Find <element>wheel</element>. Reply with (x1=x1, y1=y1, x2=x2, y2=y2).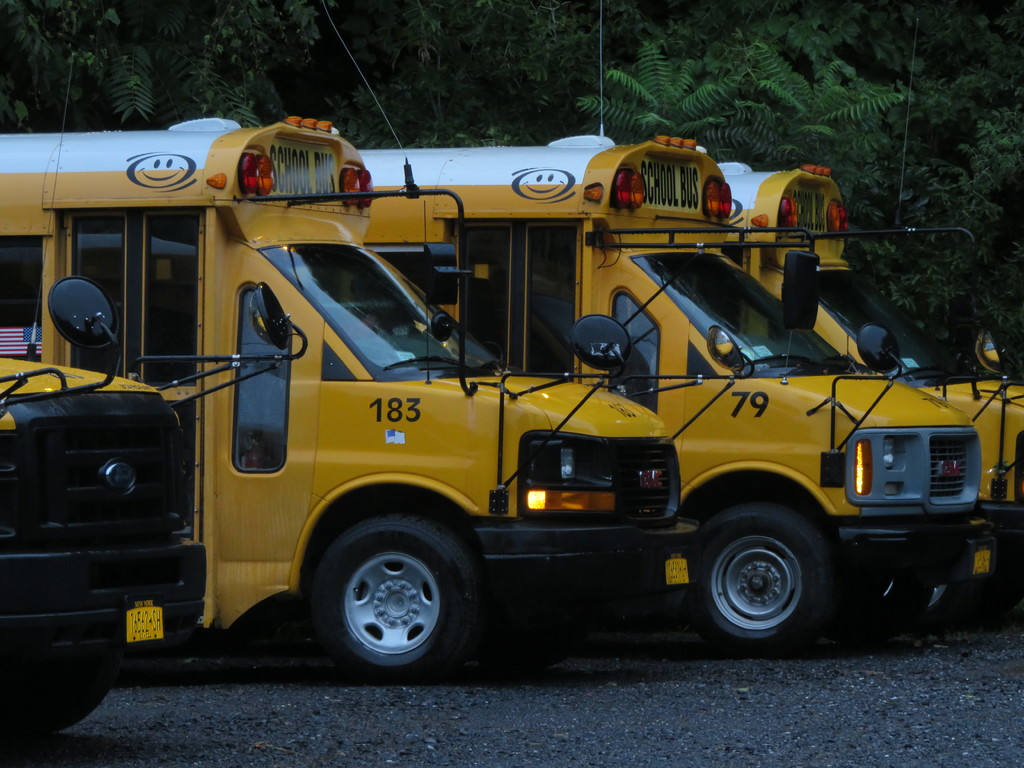
(x1=820, y1=570, x2=934, y2=648).
